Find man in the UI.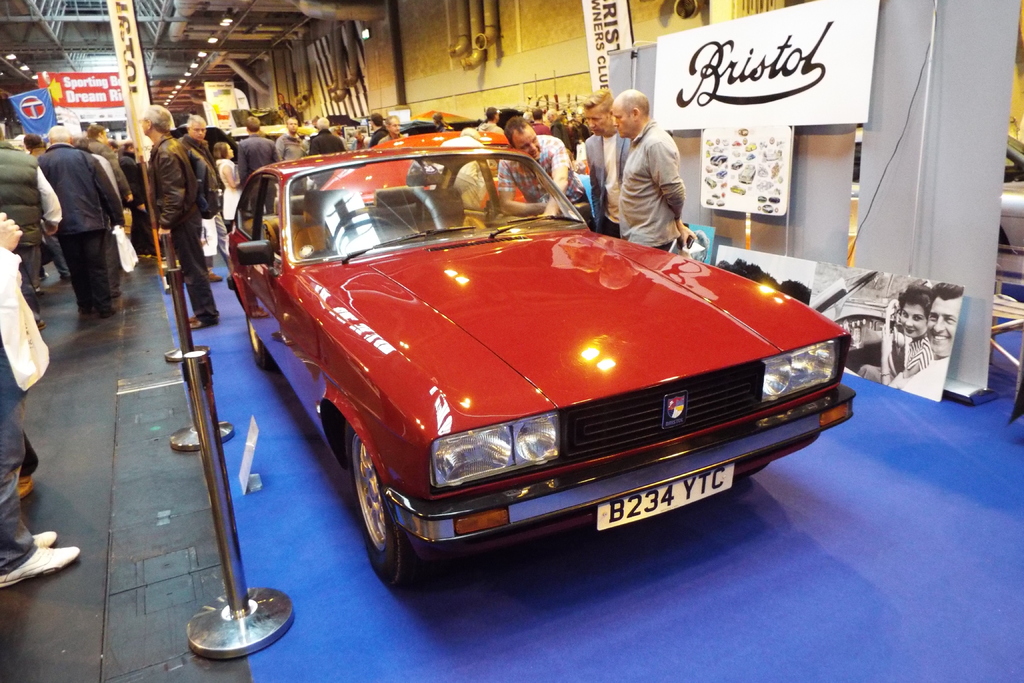
UI element at box=[274, 117, 310, 193].
